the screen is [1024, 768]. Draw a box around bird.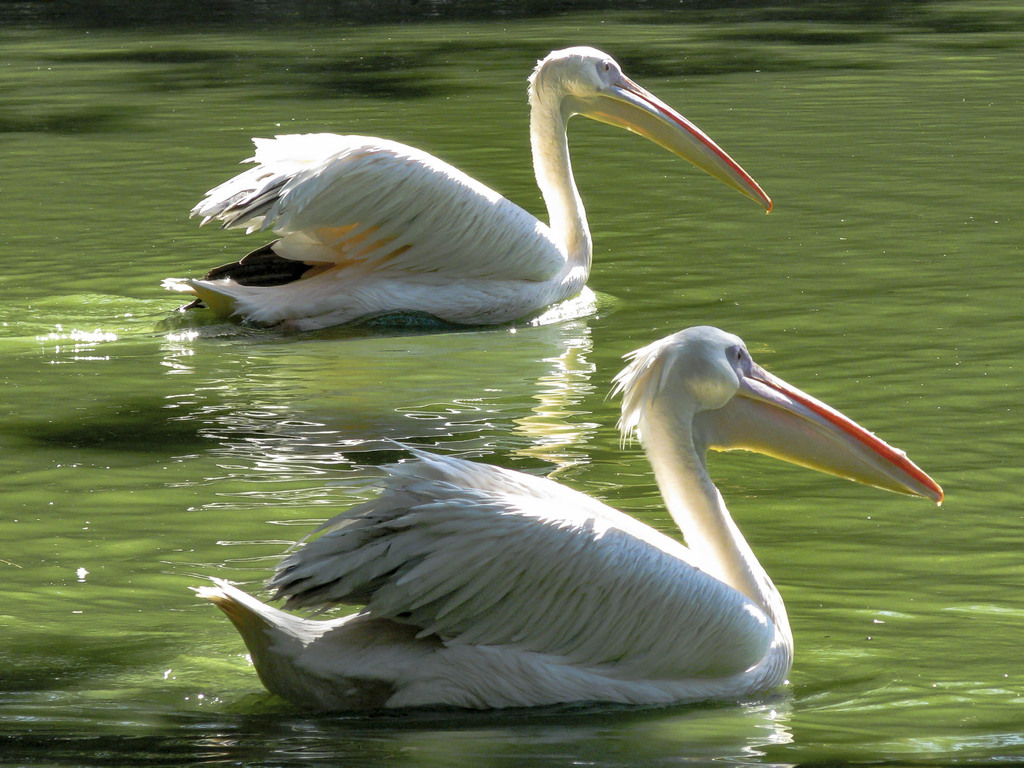
188:320:944:714.
